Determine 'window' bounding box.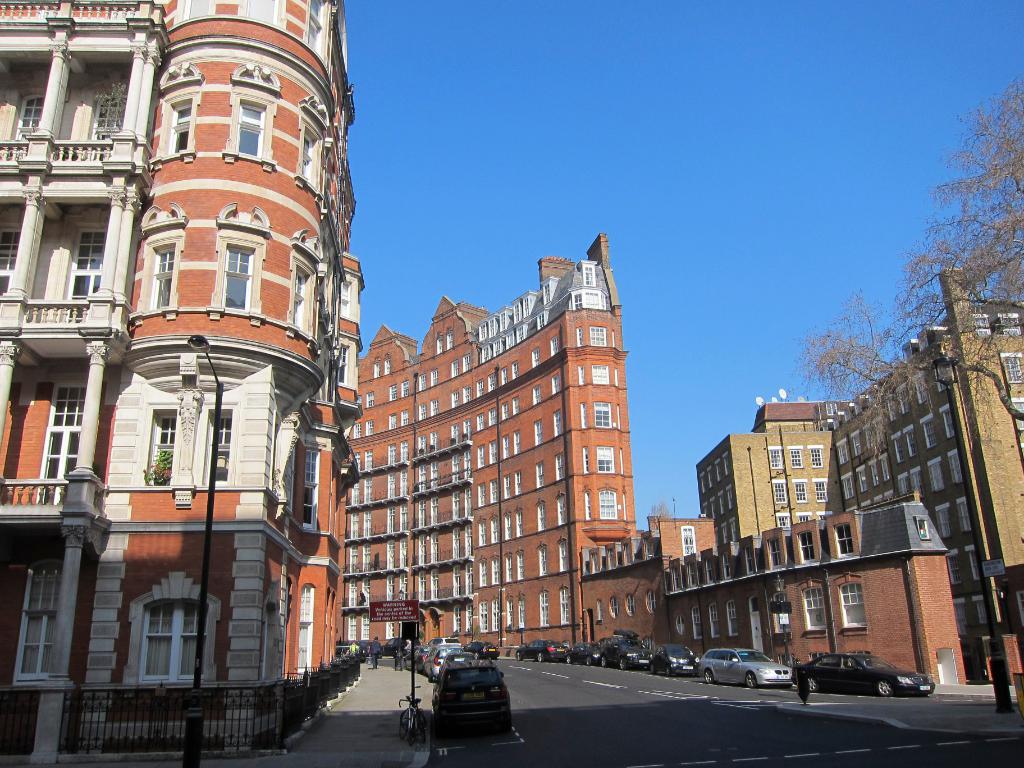
Determined: (486,407,497,428).
